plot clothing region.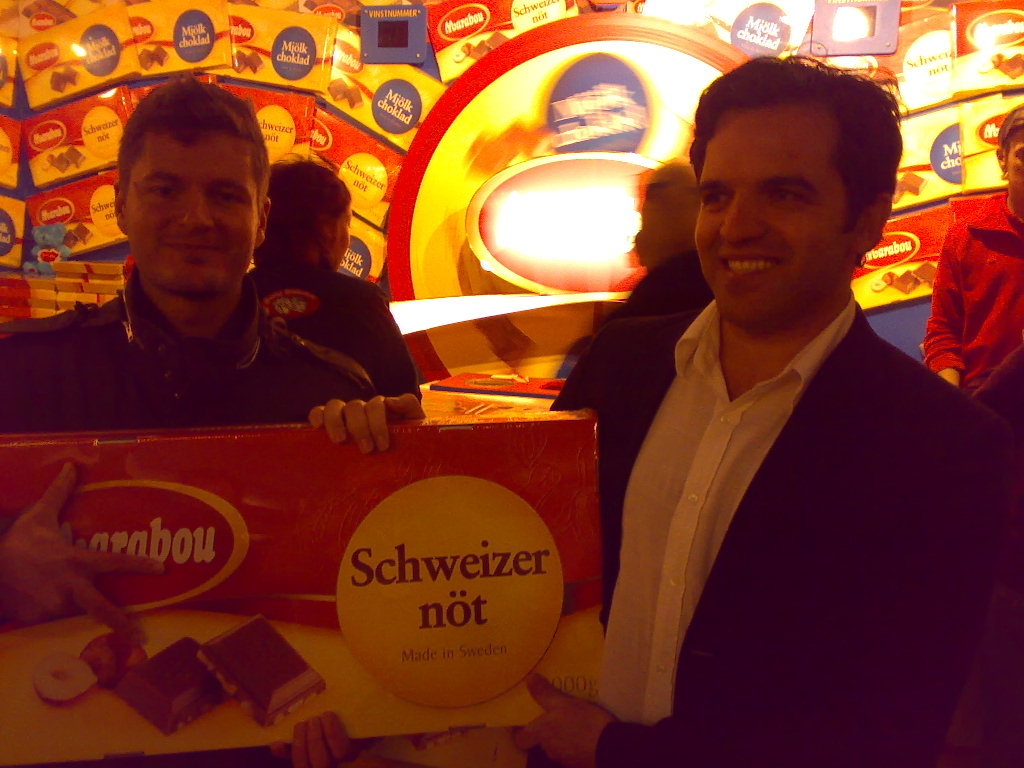
Plotted at region(0, 254, 367, 437).
